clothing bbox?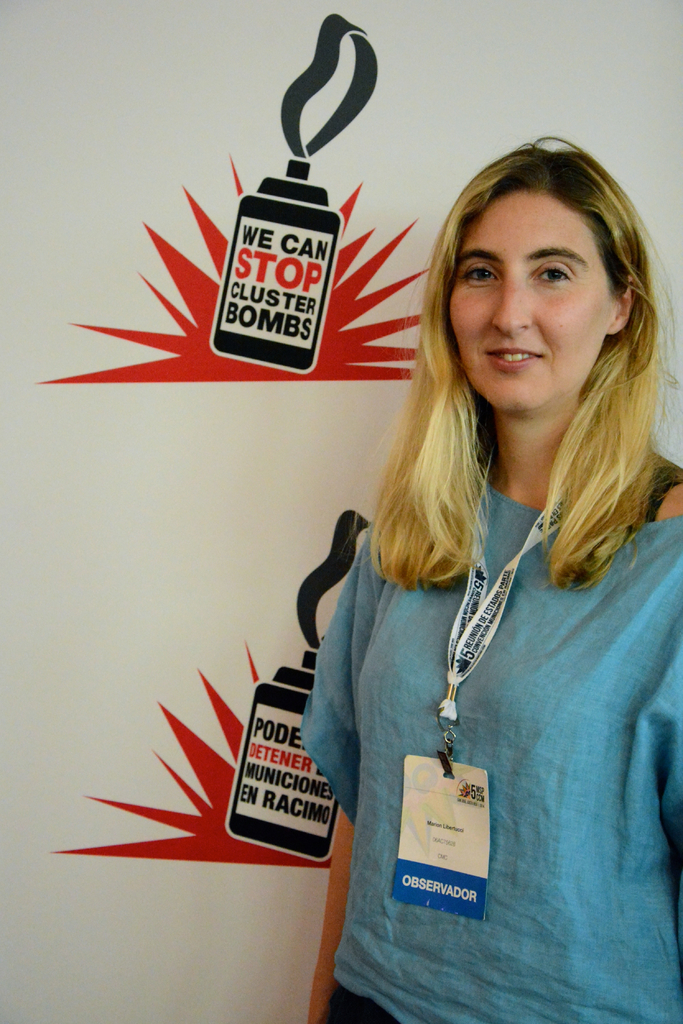
x1=237 y1=273 x2=657 y2=992
